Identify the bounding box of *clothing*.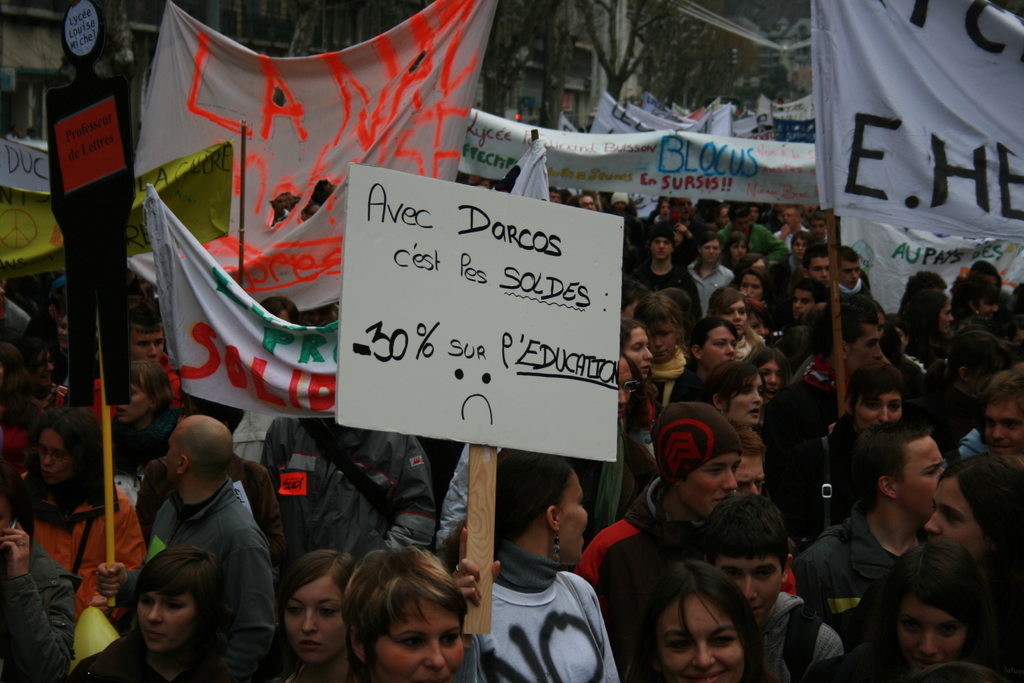
left=19, top=472, right=152, bottom=619.
